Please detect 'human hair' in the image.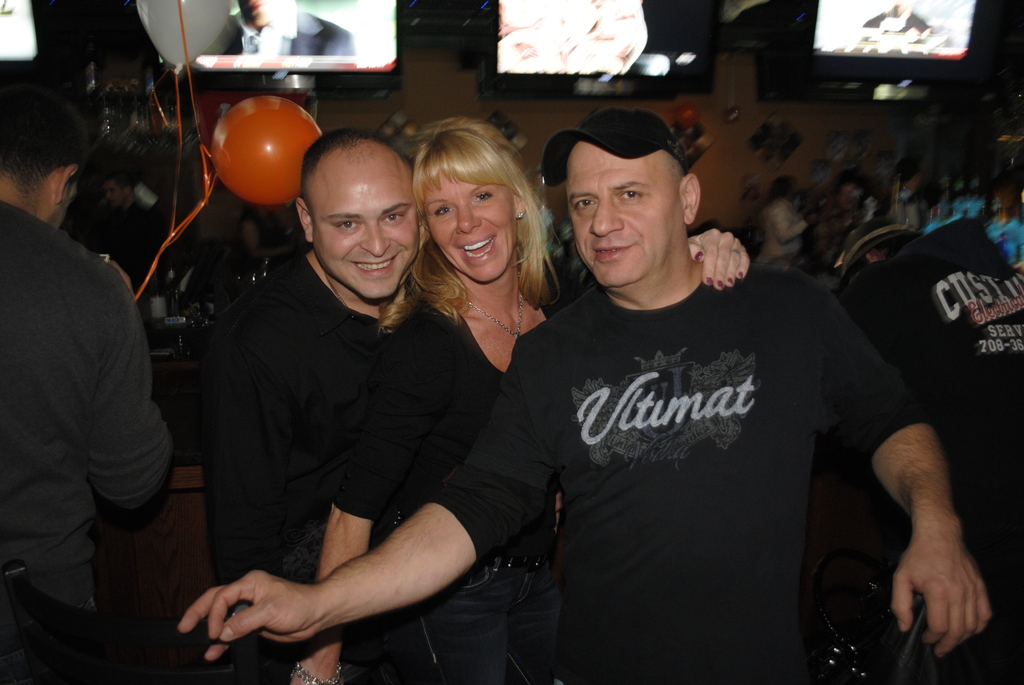
BBox(299, 129, 404, 205).
